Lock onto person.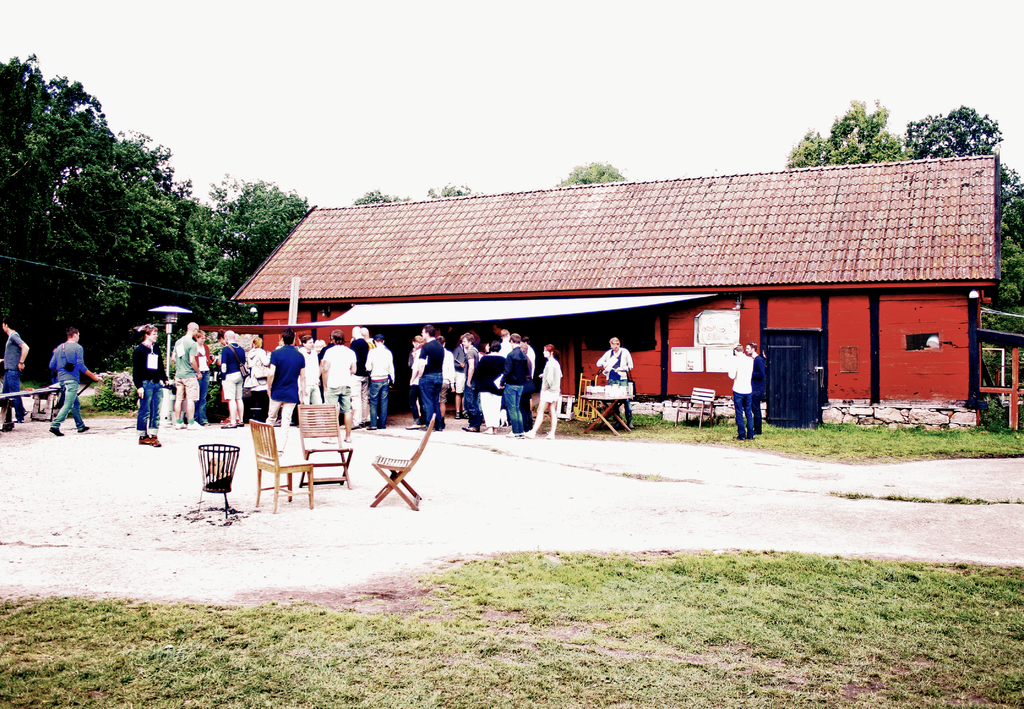
Locked: region(193, 332, 216, 427).
